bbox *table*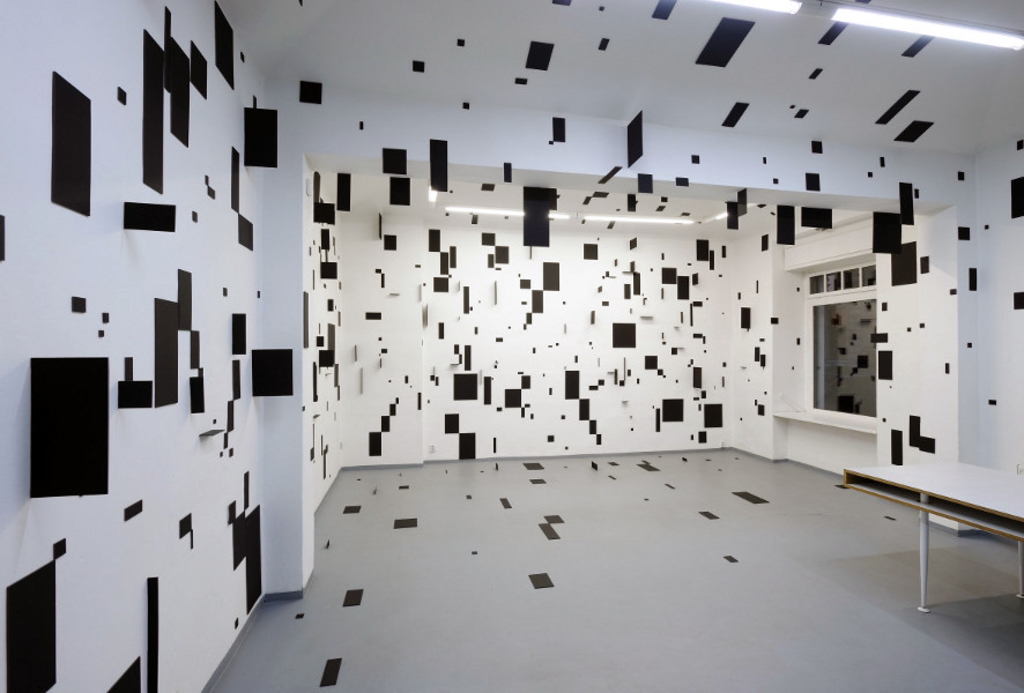
select_region(840, 459, 1023, 619)
